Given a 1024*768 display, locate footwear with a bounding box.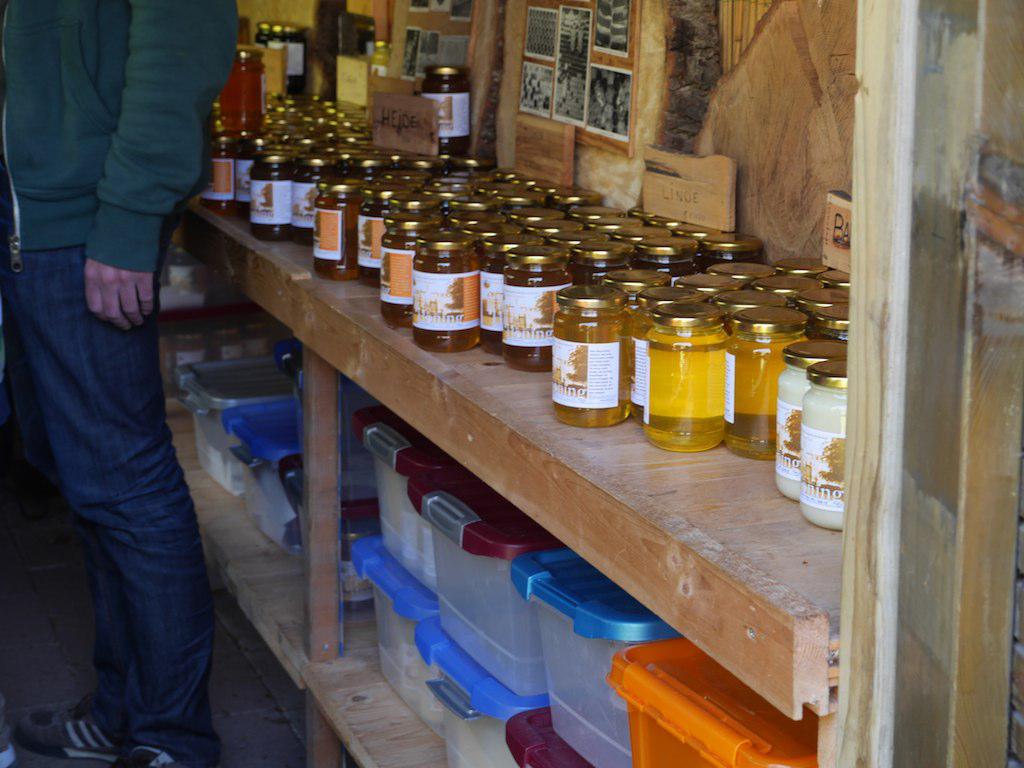
Located: box(104, 723, 208, 766).
